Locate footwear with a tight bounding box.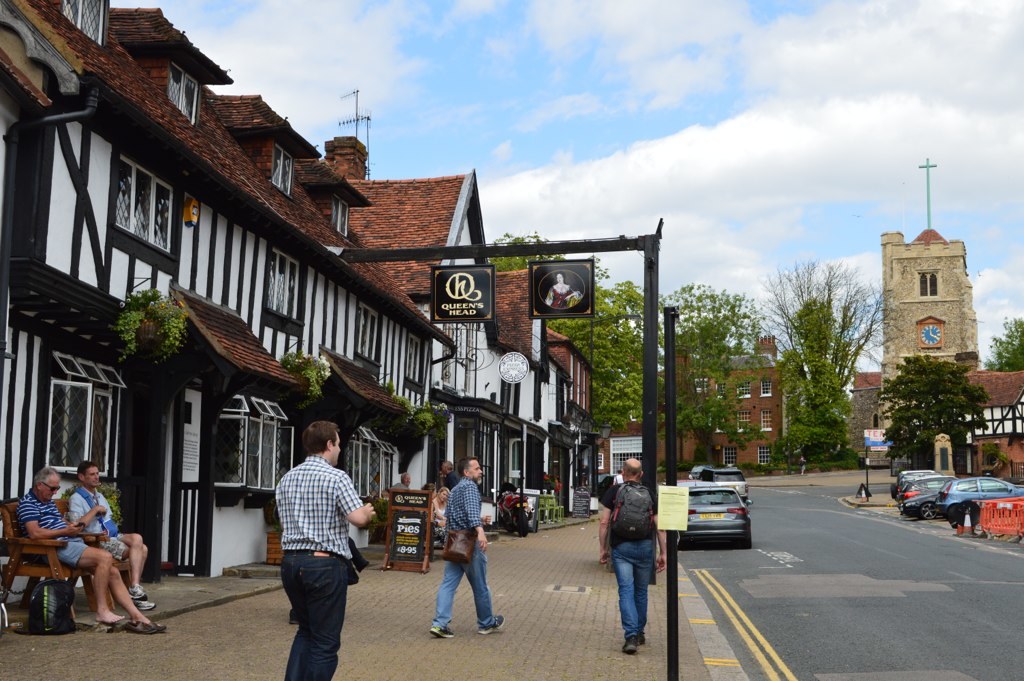
BBox(427, 622, 455, 639).
